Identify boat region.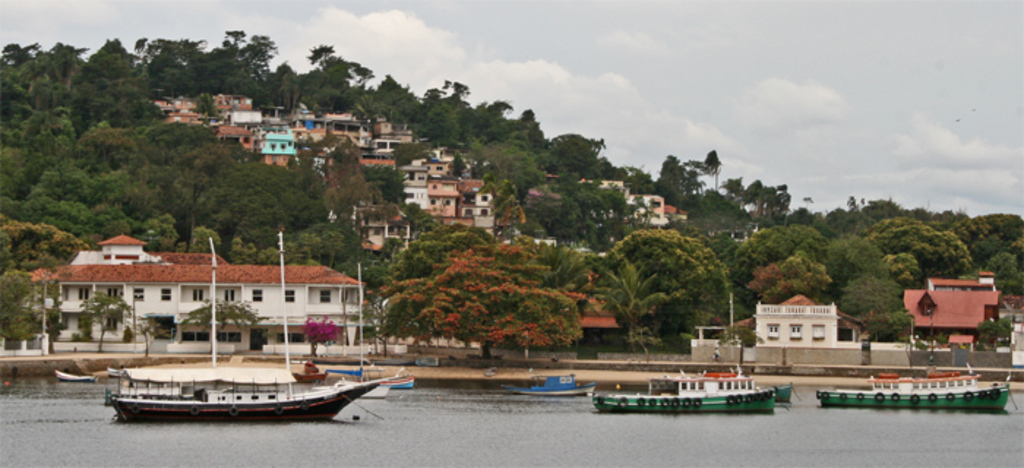
Region: [x1=53, y1=369, x2=98, y2=385].
